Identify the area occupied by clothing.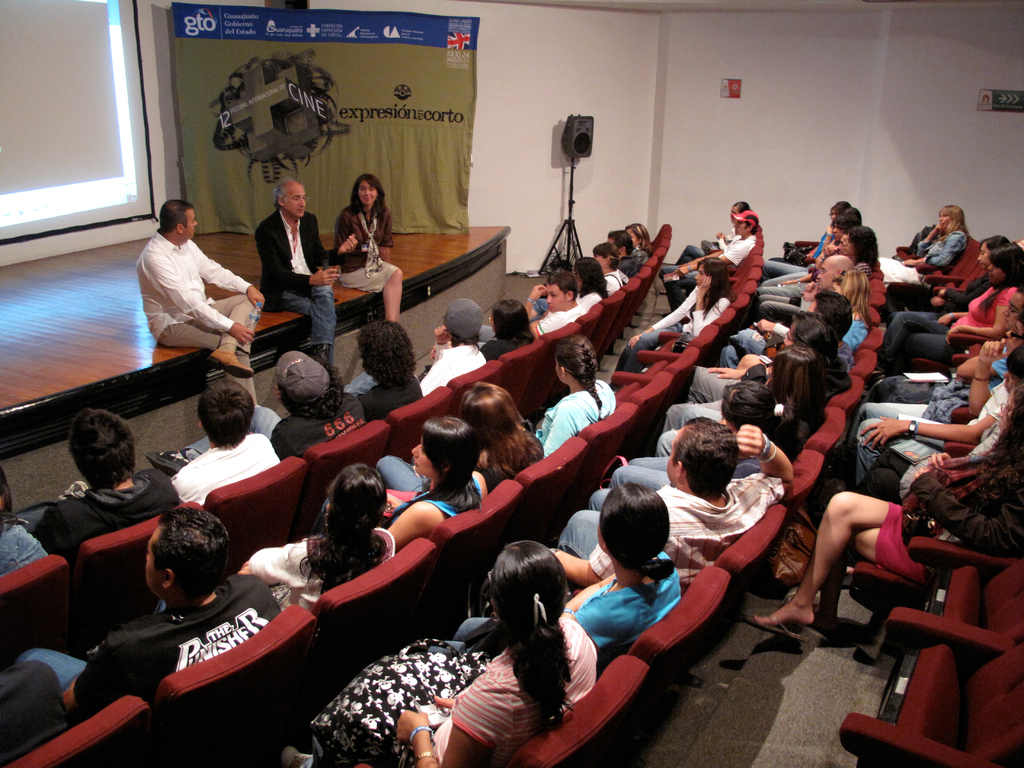
Area: [x1=635, y1=246, x2=653, y2=279].
